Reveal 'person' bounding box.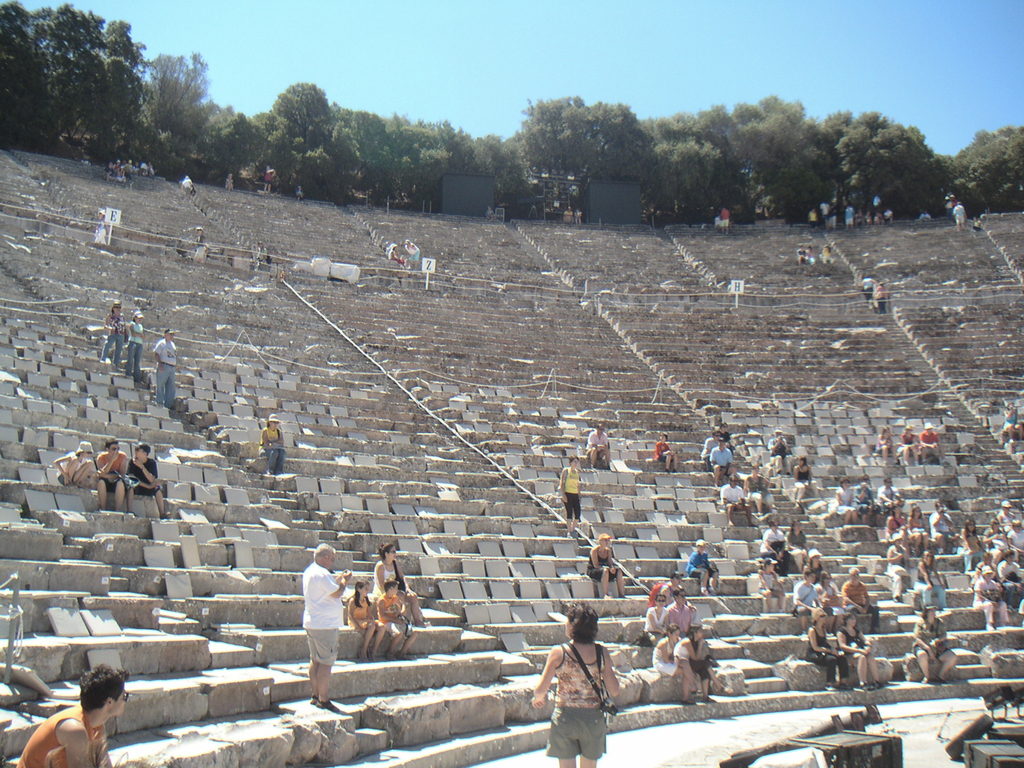
Revealed: <bbox>381, 577, 419, 662</bbox>.
